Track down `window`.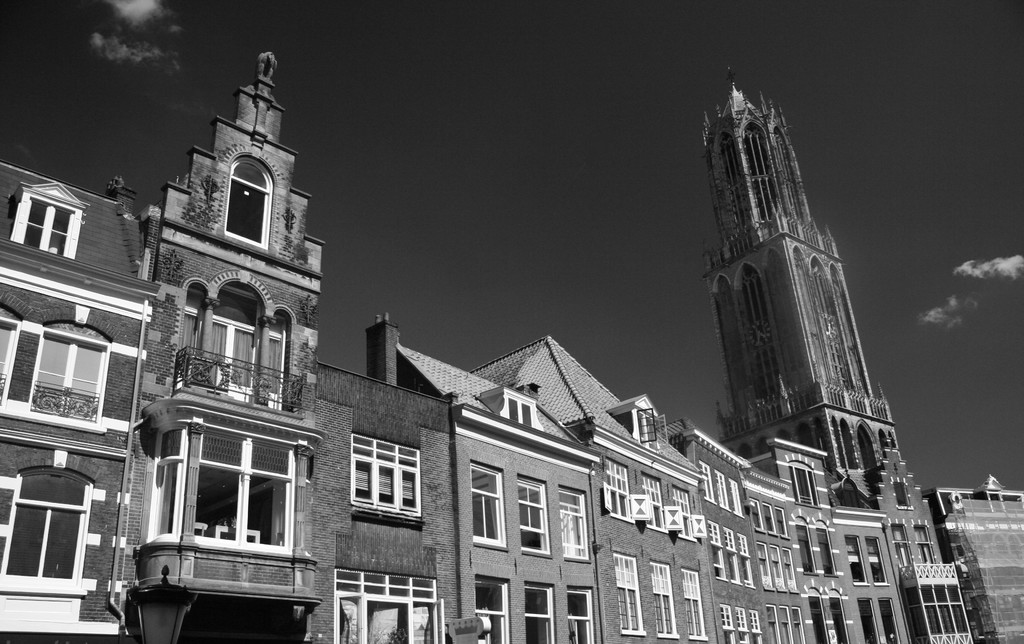
Tracked to 751, 499, 762, 531.
